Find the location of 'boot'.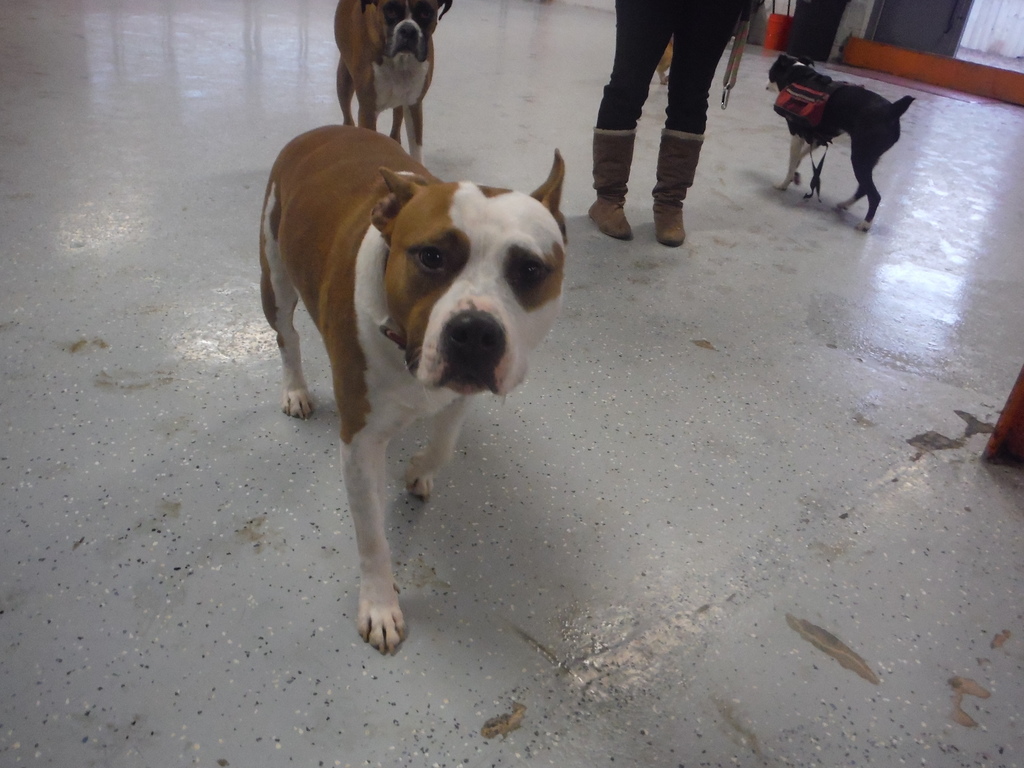
Location: Rect(582, 58, 731, 229).
